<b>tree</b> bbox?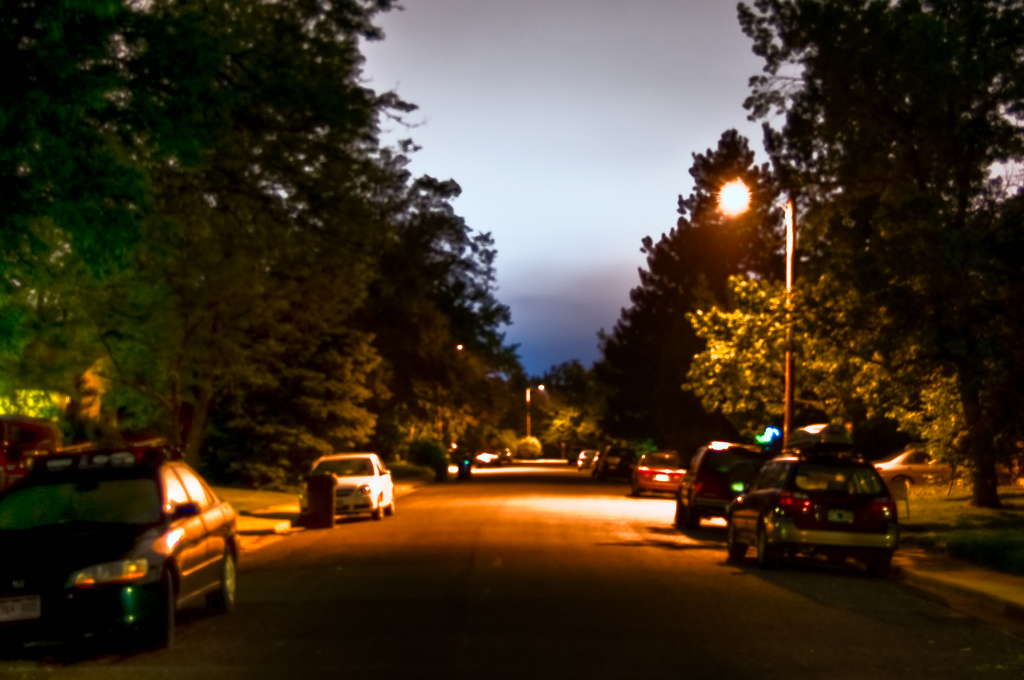
pyautogui.locateOnScreen(86, 0, 426, 471)
